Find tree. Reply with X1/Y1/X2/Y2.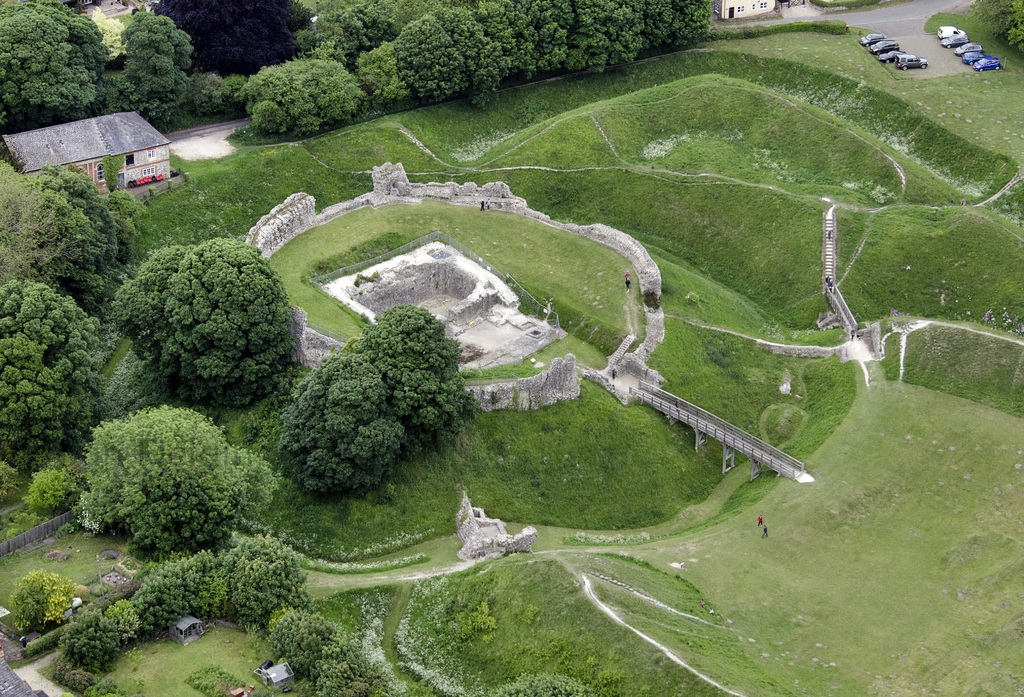
475/0/572/109.
